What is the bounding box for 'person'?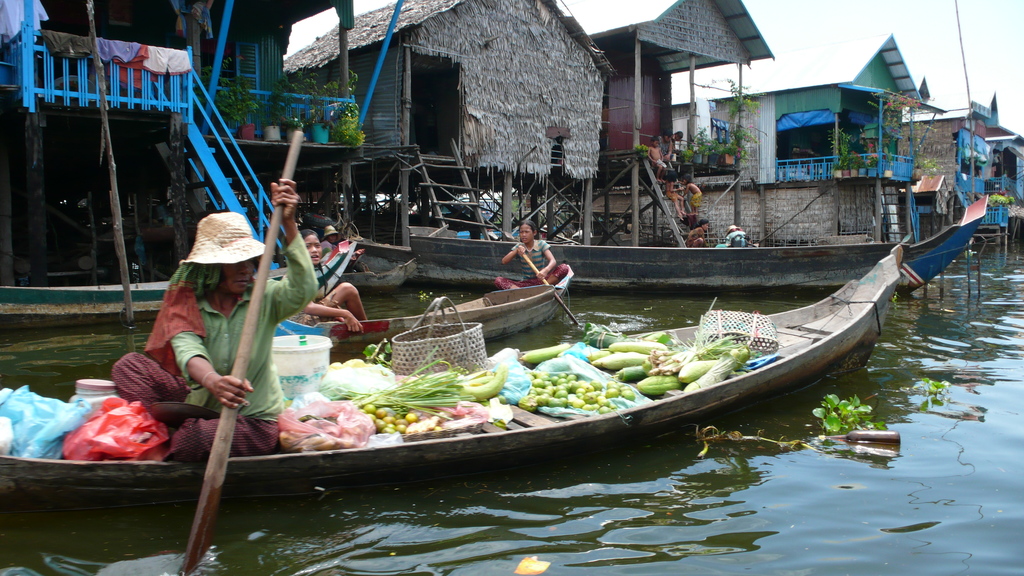
rect(687, 220, 705, 247).
